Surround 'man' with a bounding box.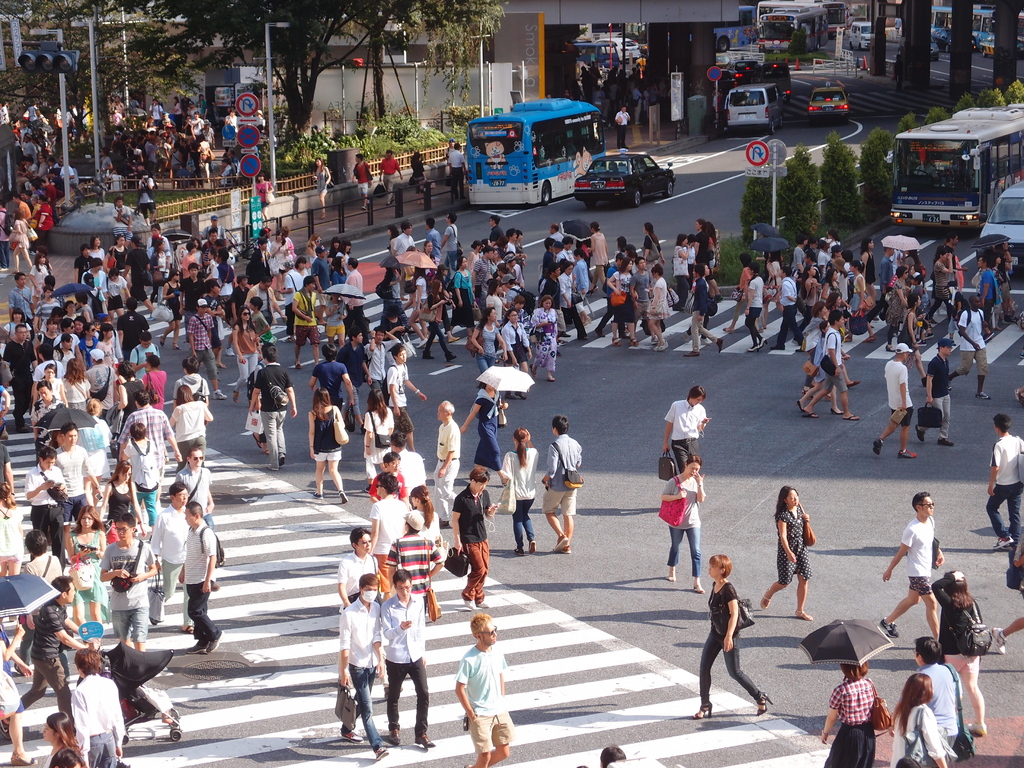
<box>797,312,858,424</box>.
